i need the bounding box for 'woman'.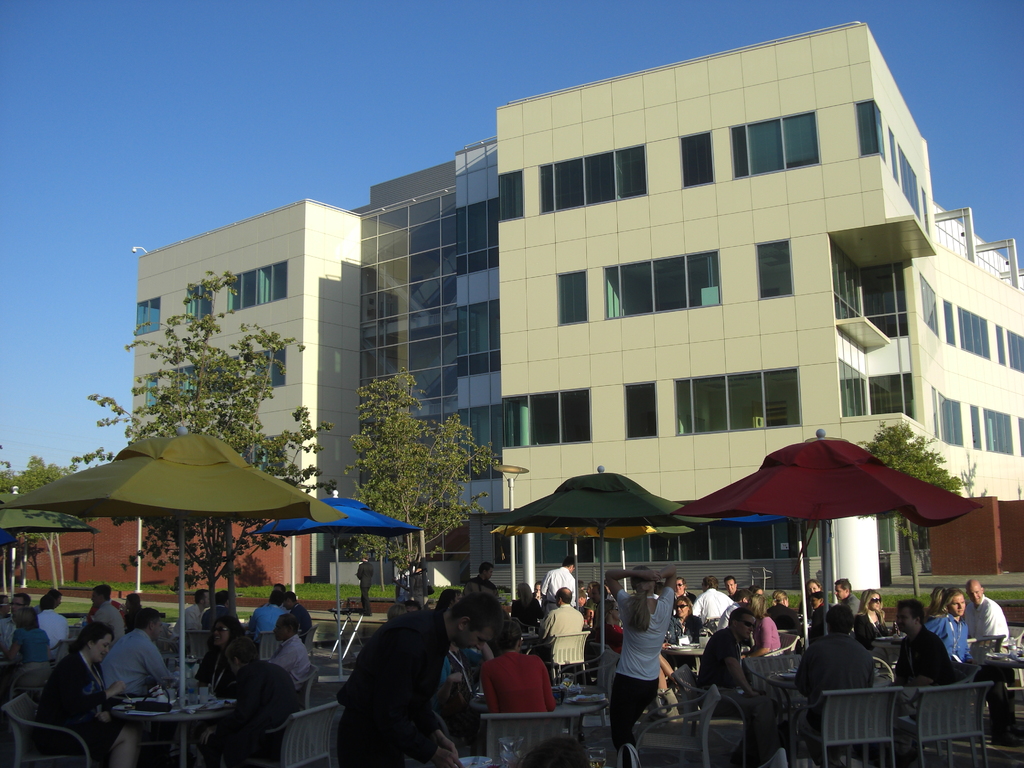
Here it is: <box>538,579,557,607</box>.
